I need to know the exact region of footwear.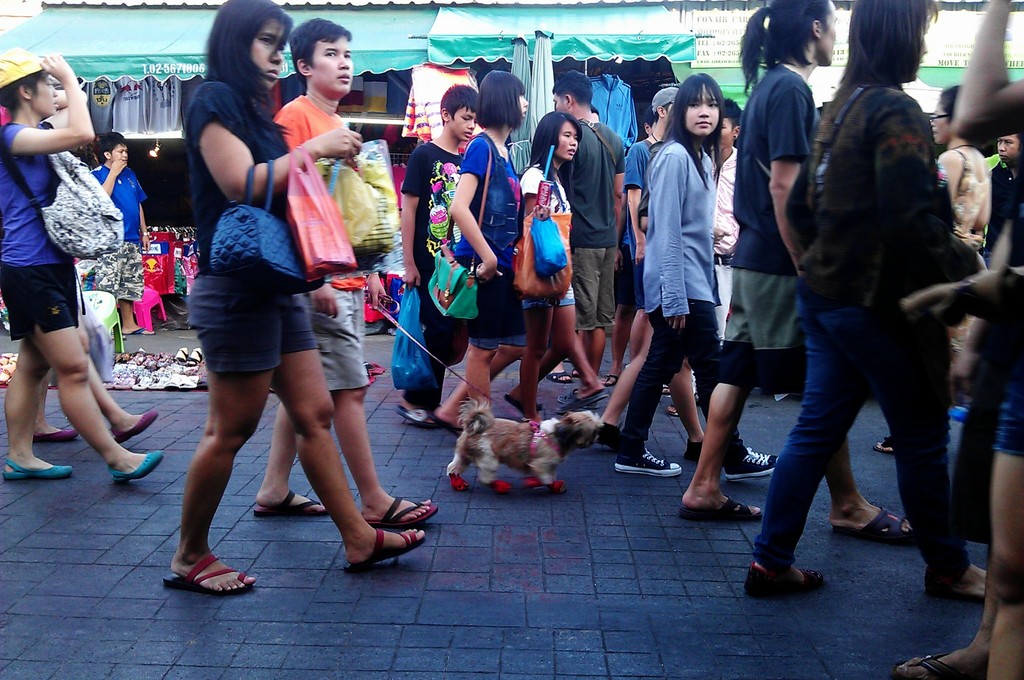
Region: crop(390, 409, 441, 432).
